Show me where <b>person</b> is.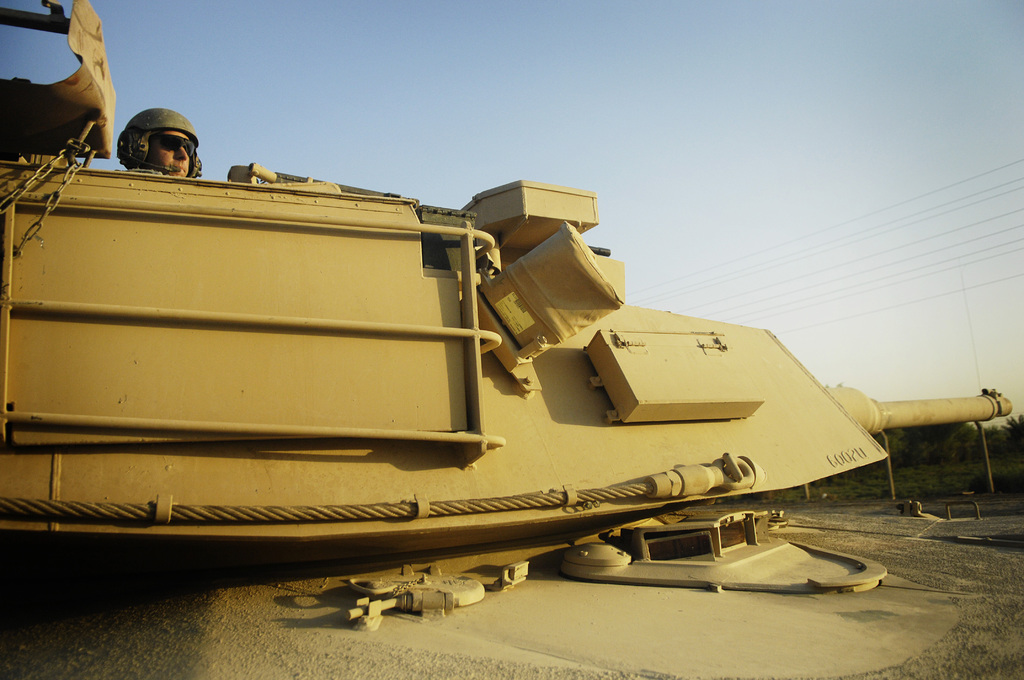
<b>person</b> is at pyautogui.locateOnScreen(111, 102, 202, 174).
